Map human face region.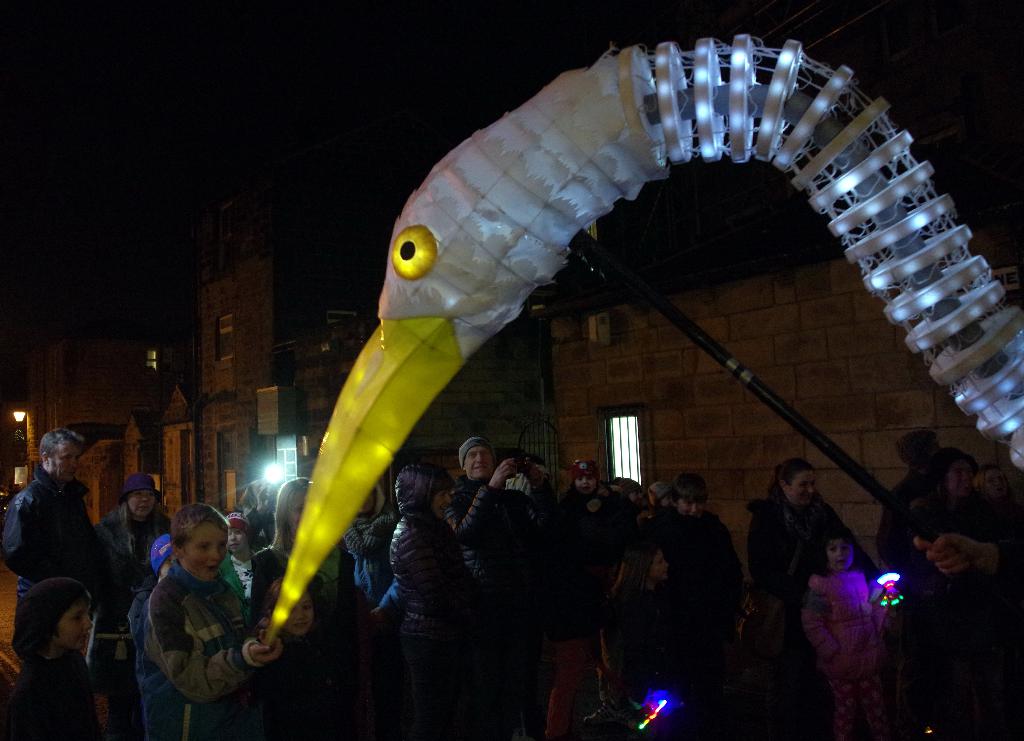
Mapped to (946,460,970,499).
